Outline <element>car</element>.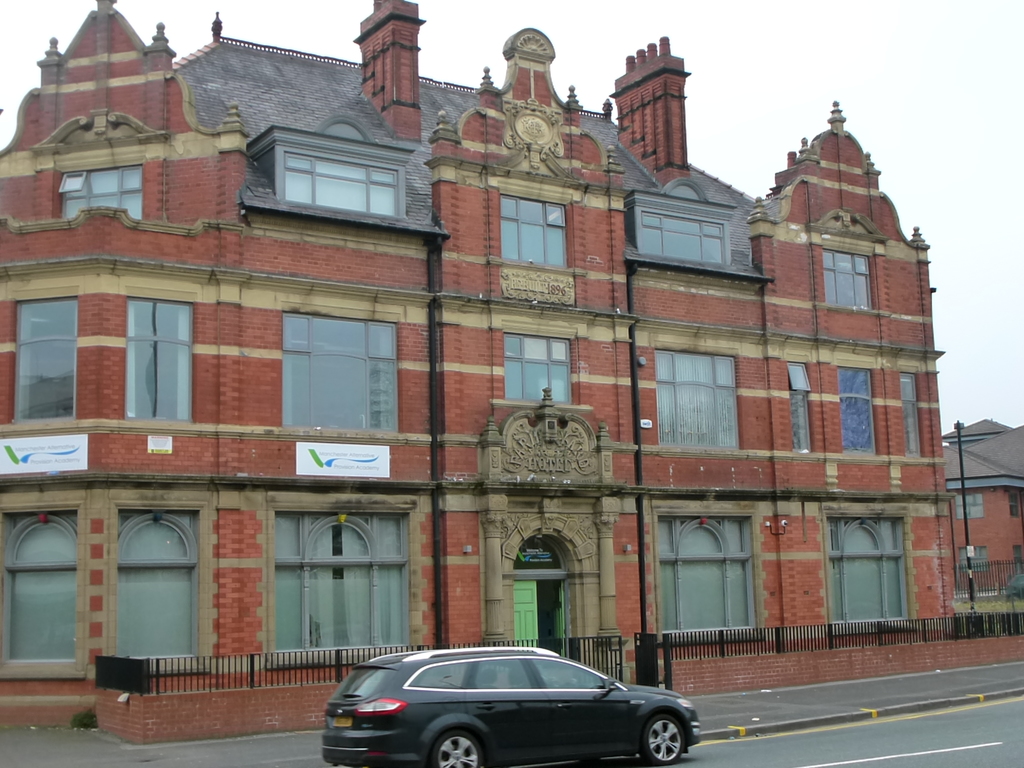
Outline: [316, 642, 705, 767].
